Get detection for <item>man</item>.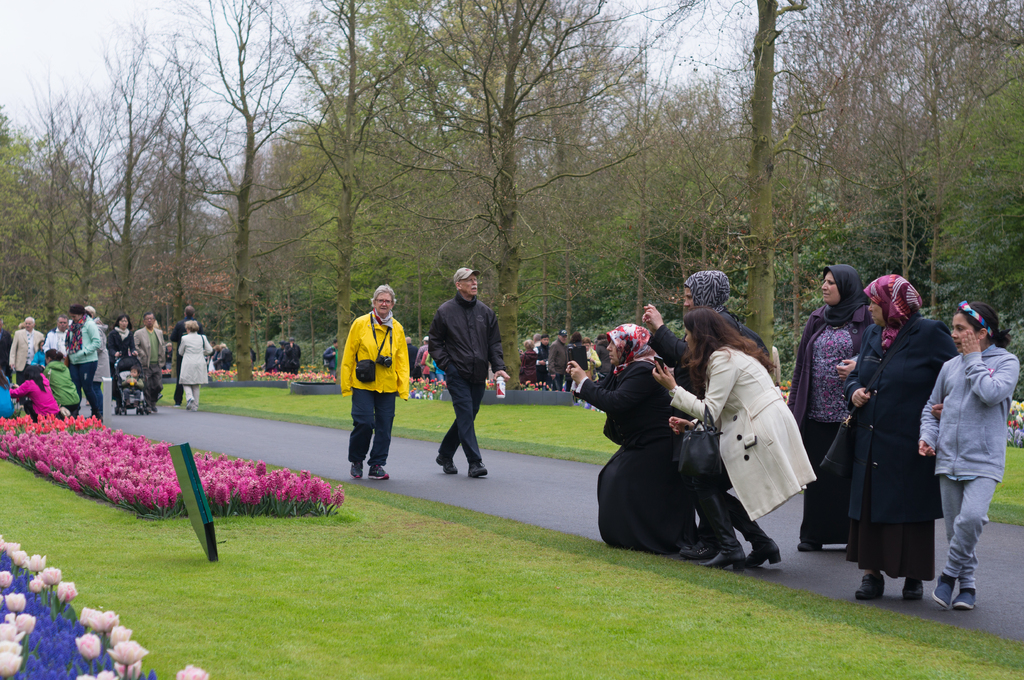
Detection: x1=323, y1=338, x2=336, y2=374.
